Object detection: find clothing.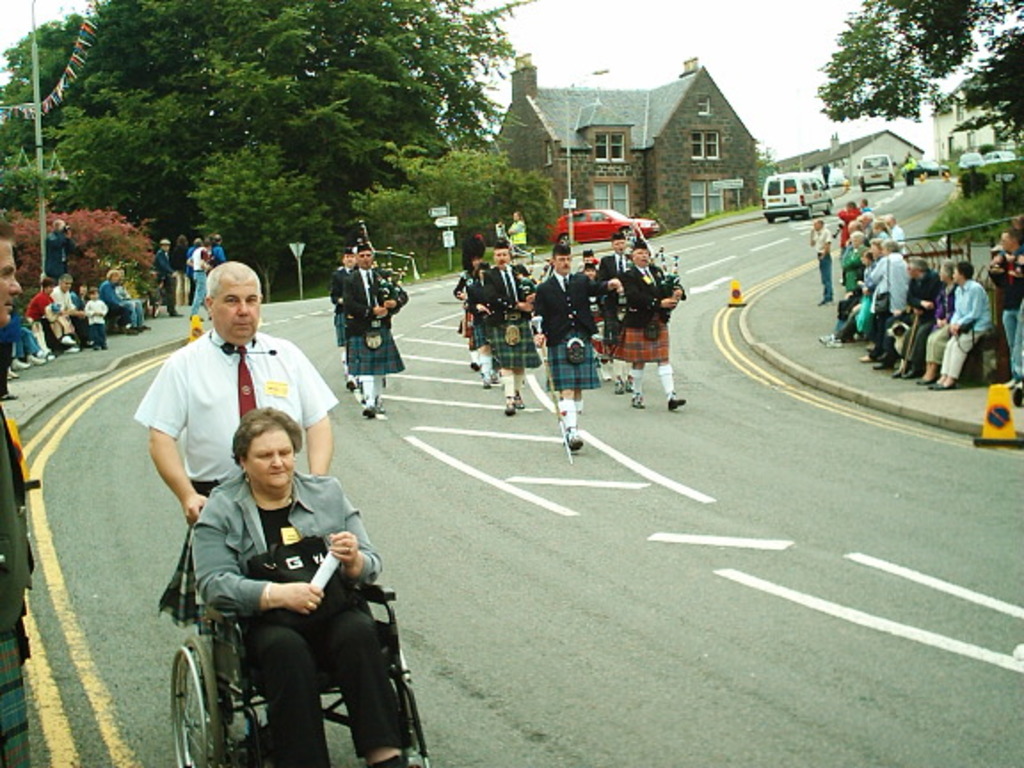
region(167, 238, 190, 302).
